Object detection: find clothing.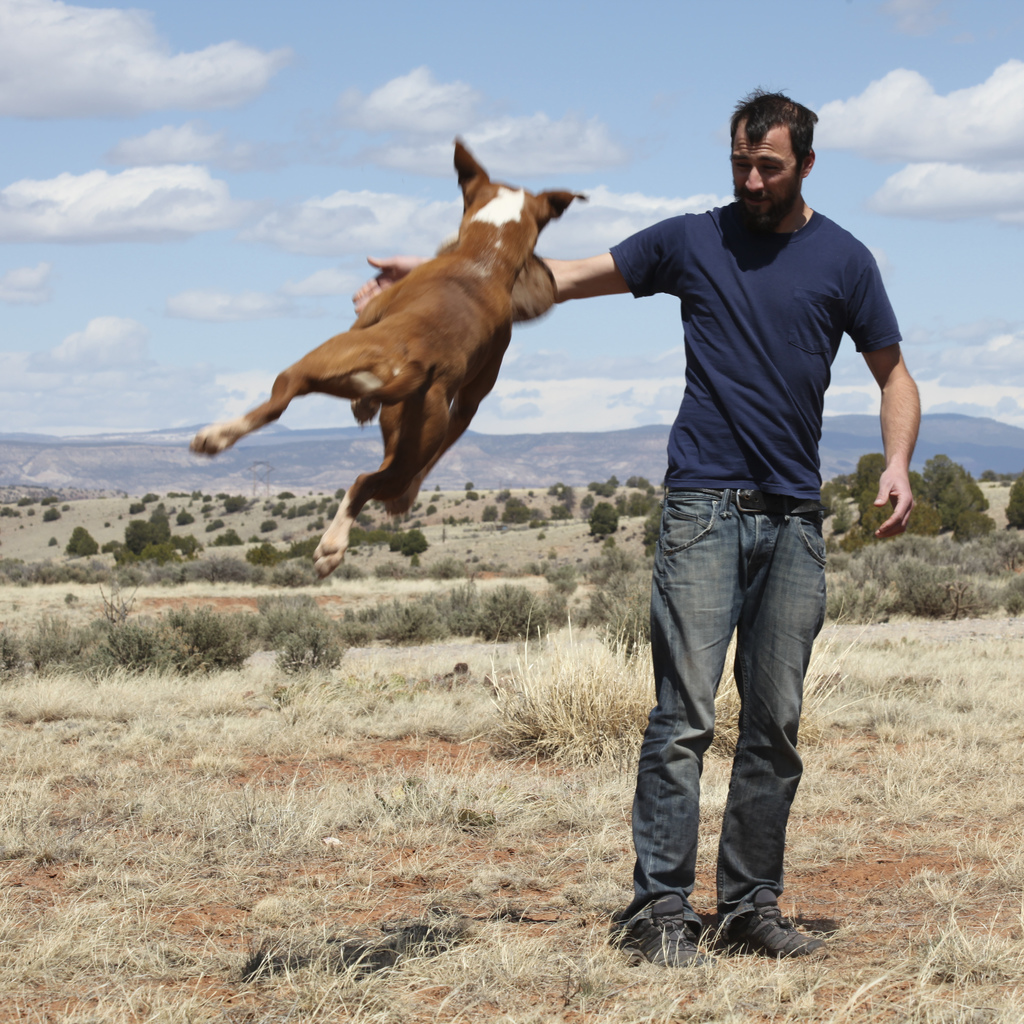
578/94/886/903.
